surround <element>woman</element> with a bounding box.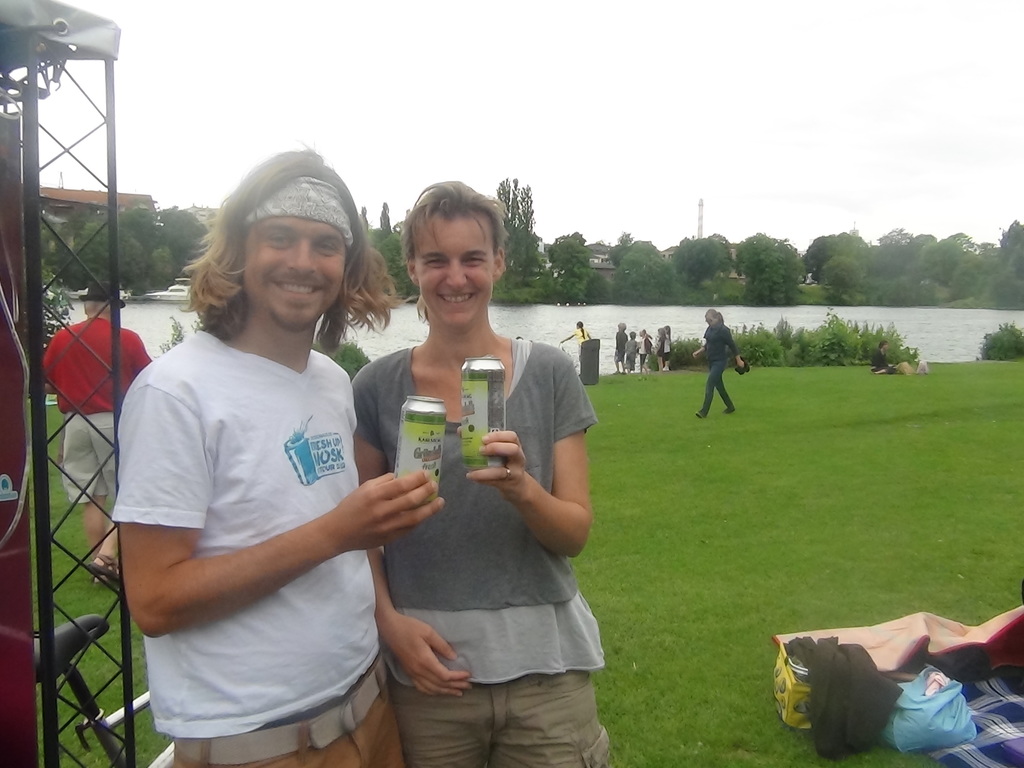
crop(869, 341, 899, 372).
